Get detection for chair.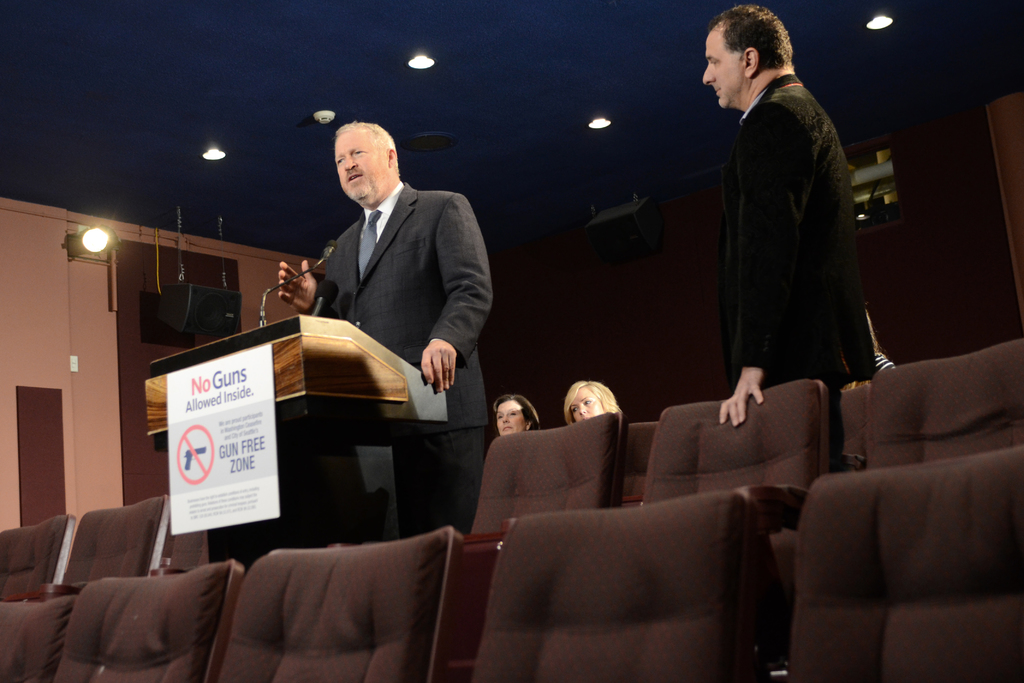
Detection: locate(619, 424, 661, 512).
